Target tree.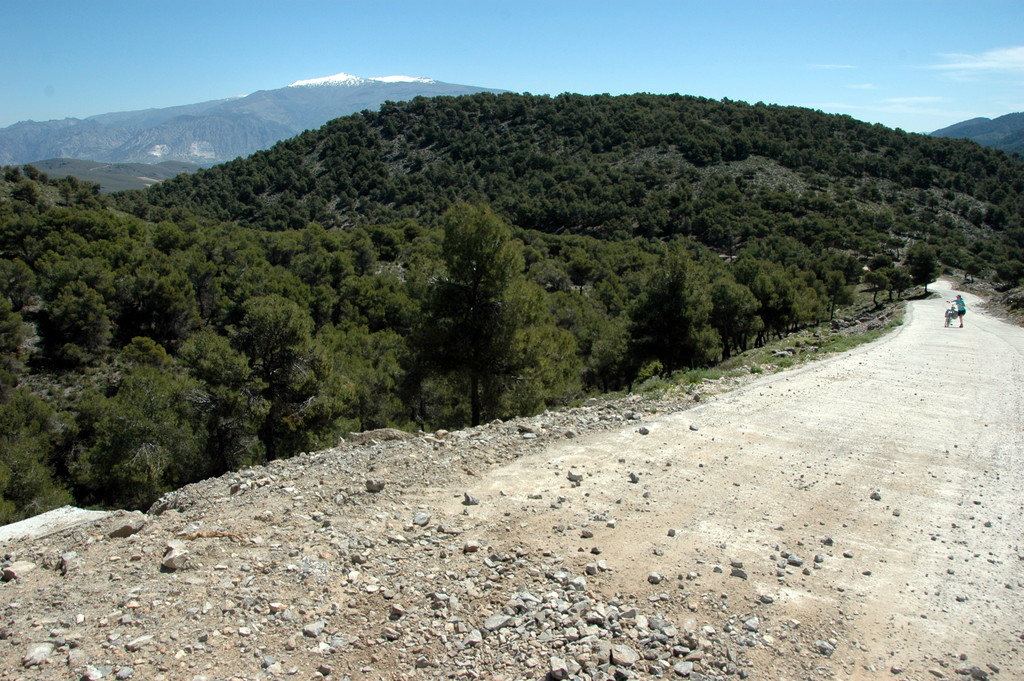
Target region: 712 283 767 355.
